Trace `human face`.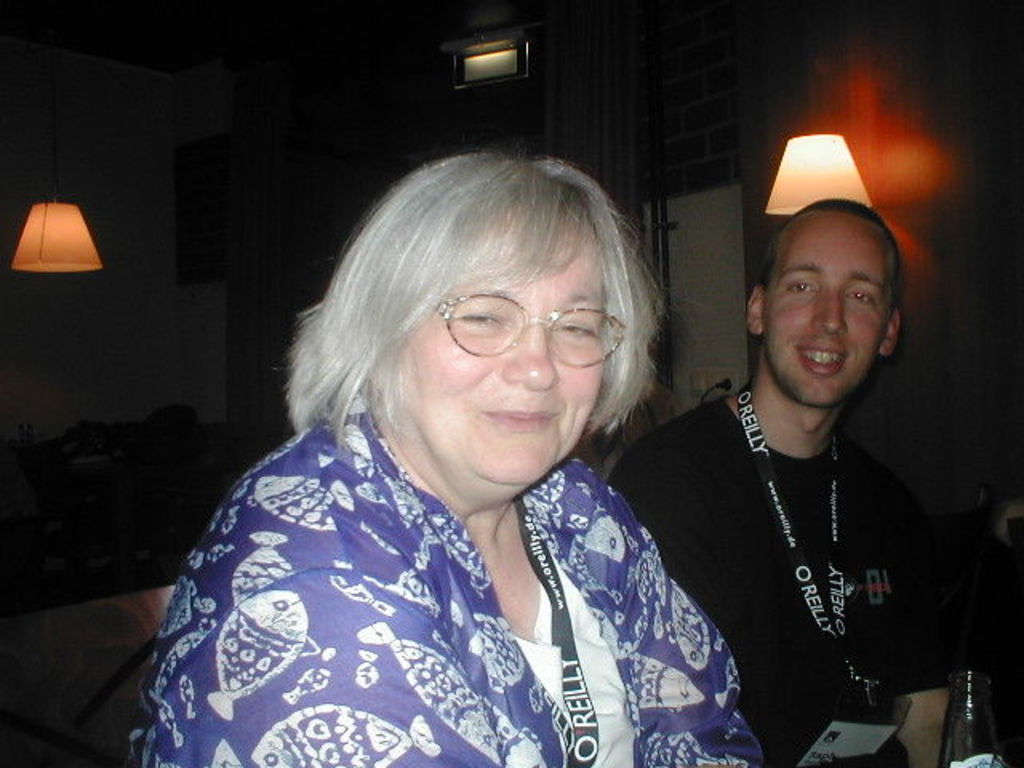
Traced to left=760, top=214, right=888, bottom=406.
